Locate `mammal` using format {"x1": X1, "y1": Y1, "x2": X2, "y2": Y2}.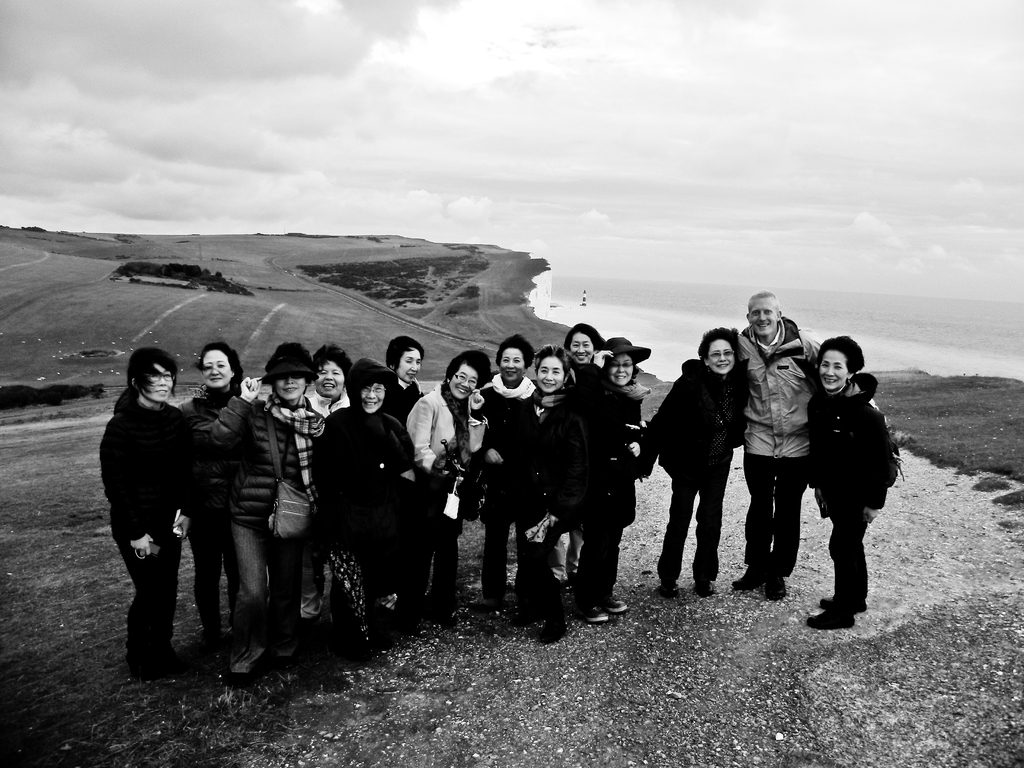
{"x1": 566, "y1": 325, "x2": 604, "y2": 367}.
